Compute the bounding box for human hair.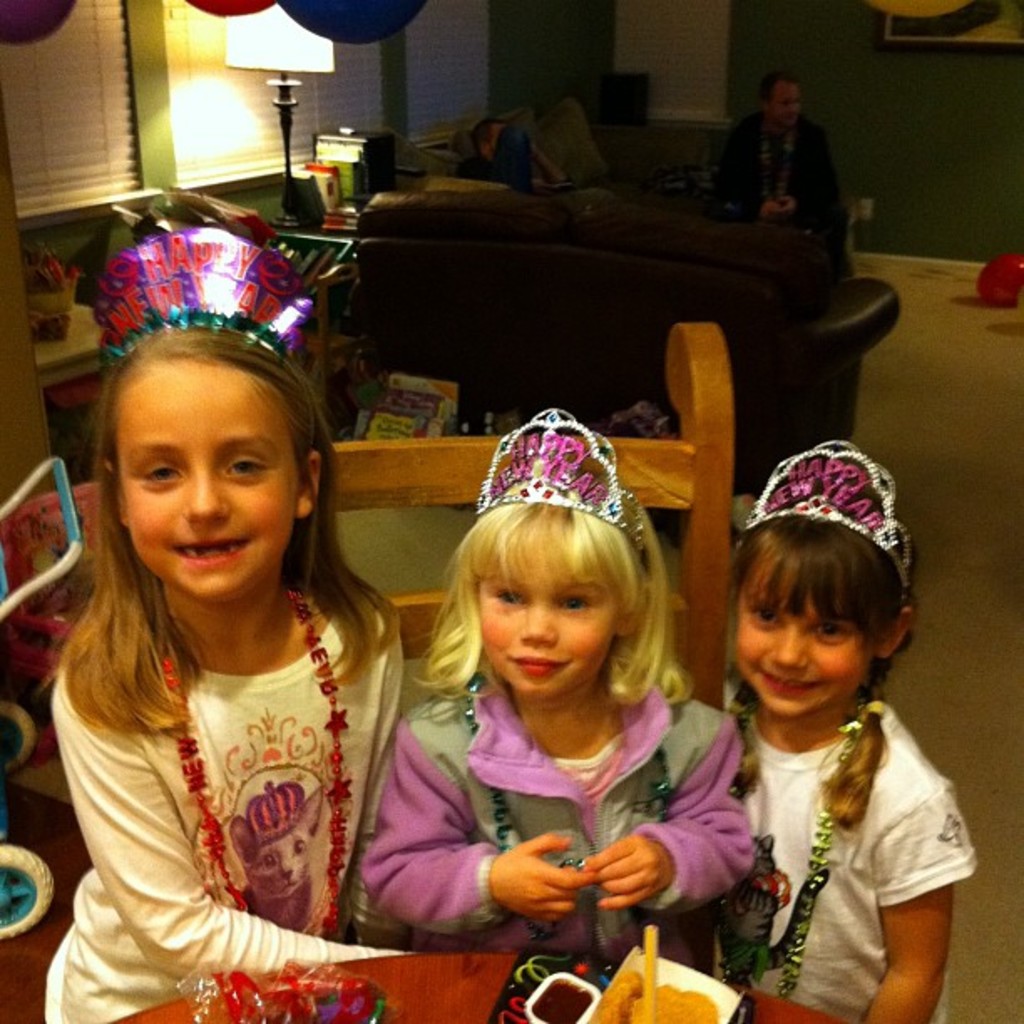
box(718, 517, 915, 830).
